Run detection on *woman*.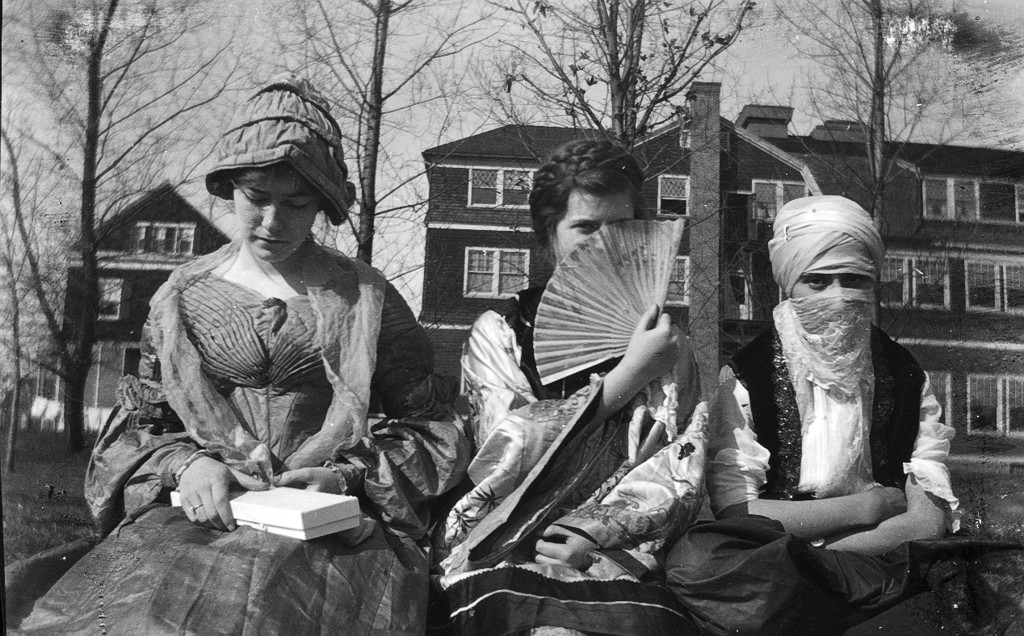
Result: <box>5,69,475,635</box>.
